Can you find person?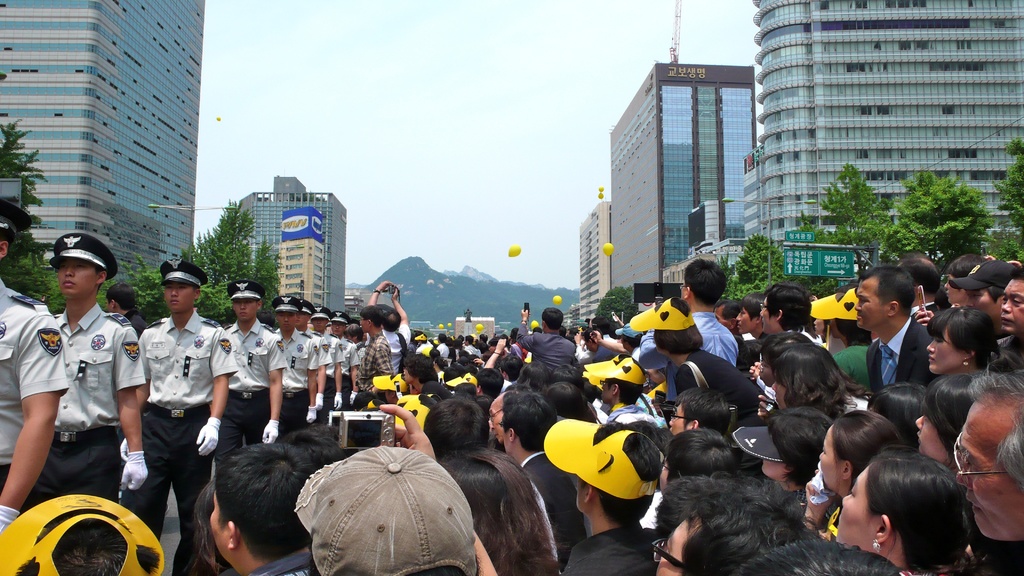
Yes, bounding box: l=139, t=258, r=236, b=532.
